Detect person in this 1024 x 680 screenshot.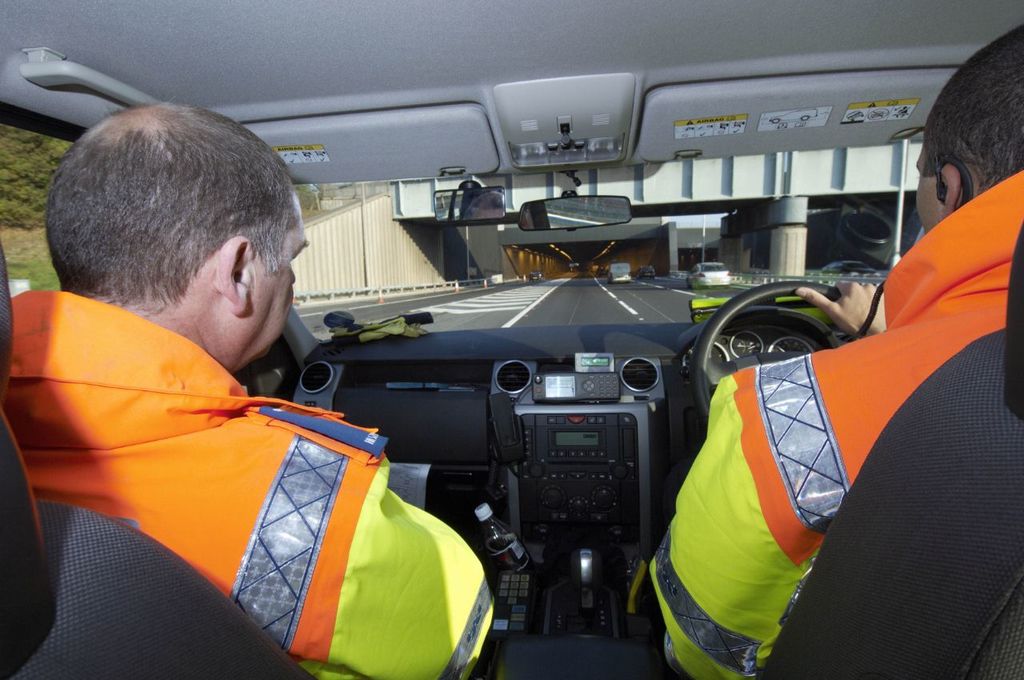
Detection: select_region(0, 102, 494, 679).
